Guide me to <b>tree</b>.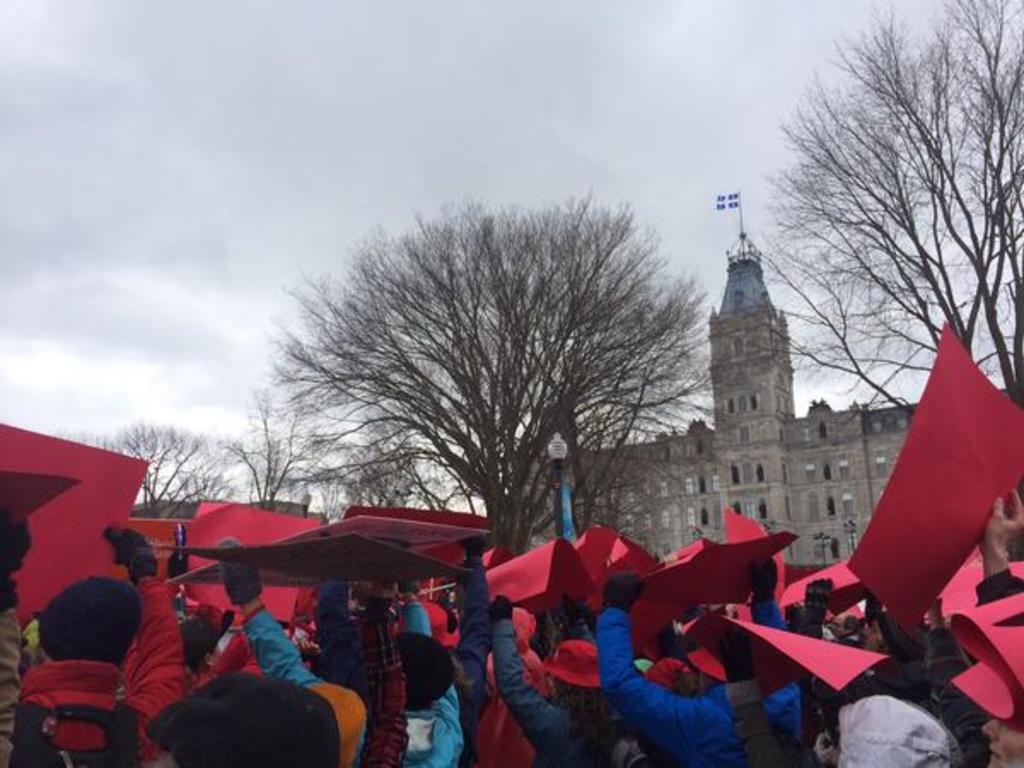
Guidance: pyautogui.locateOnScreen(247, 186, 749, 565).
